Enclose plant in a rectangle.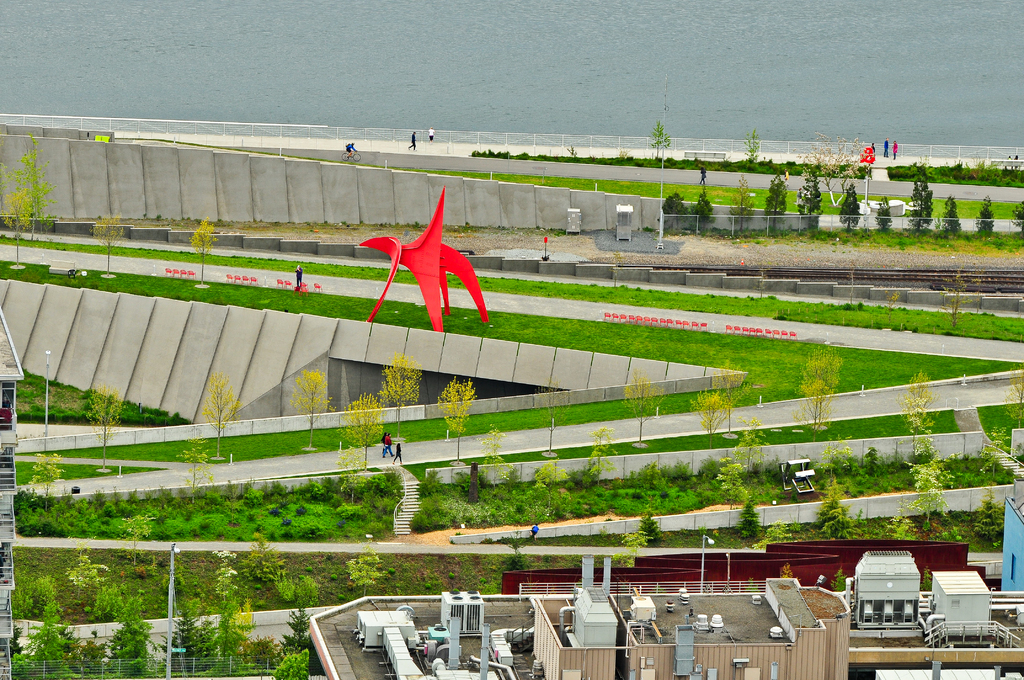
46:205:1023:269.
